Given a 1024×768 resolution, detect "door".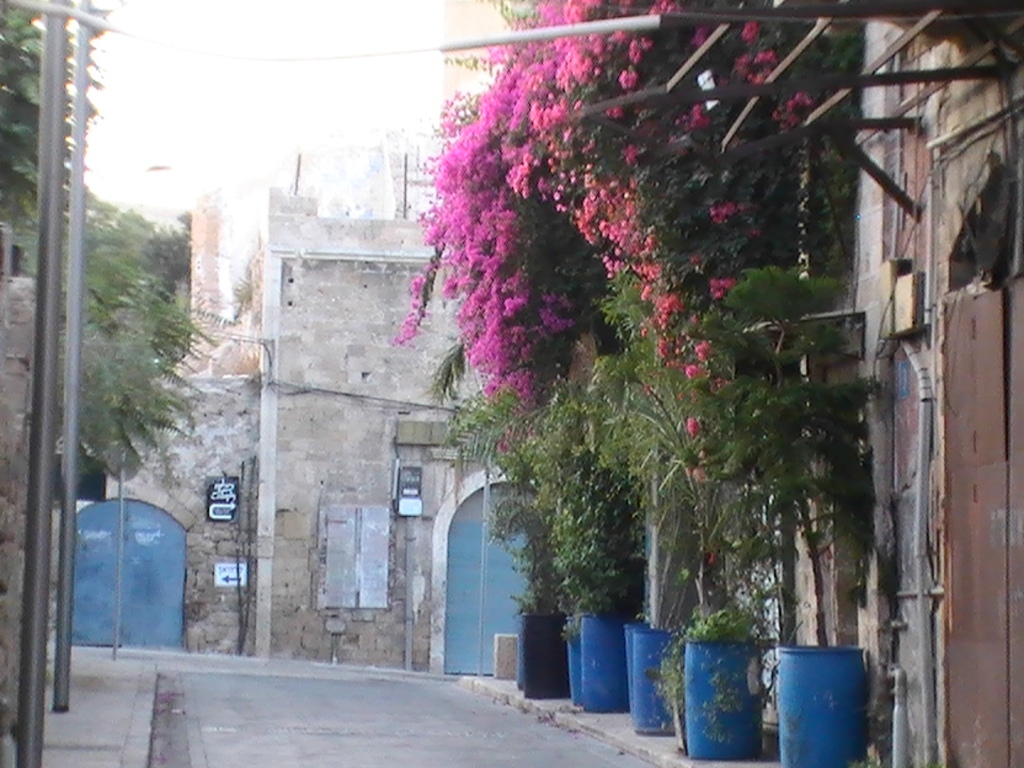
(x1=116, y1=500, x2=185, y2=650).
